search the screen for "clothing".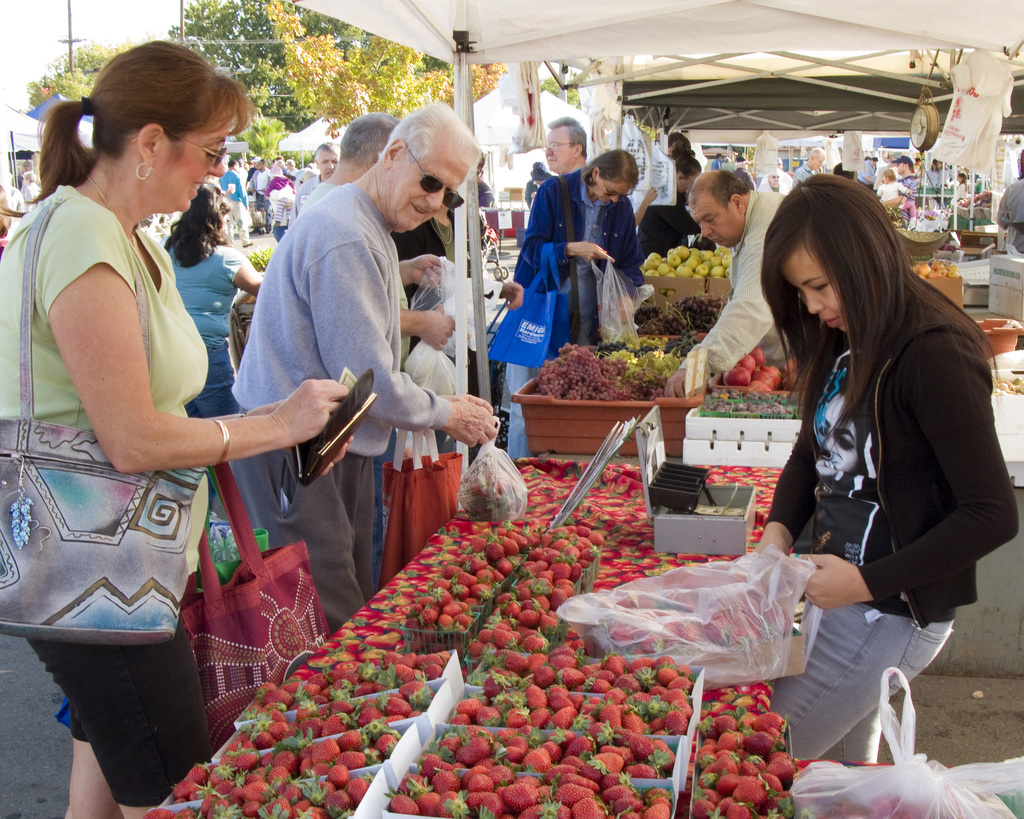
Found at {"left": 899, "top": 175, "right": 914, "bottom": 189}.
